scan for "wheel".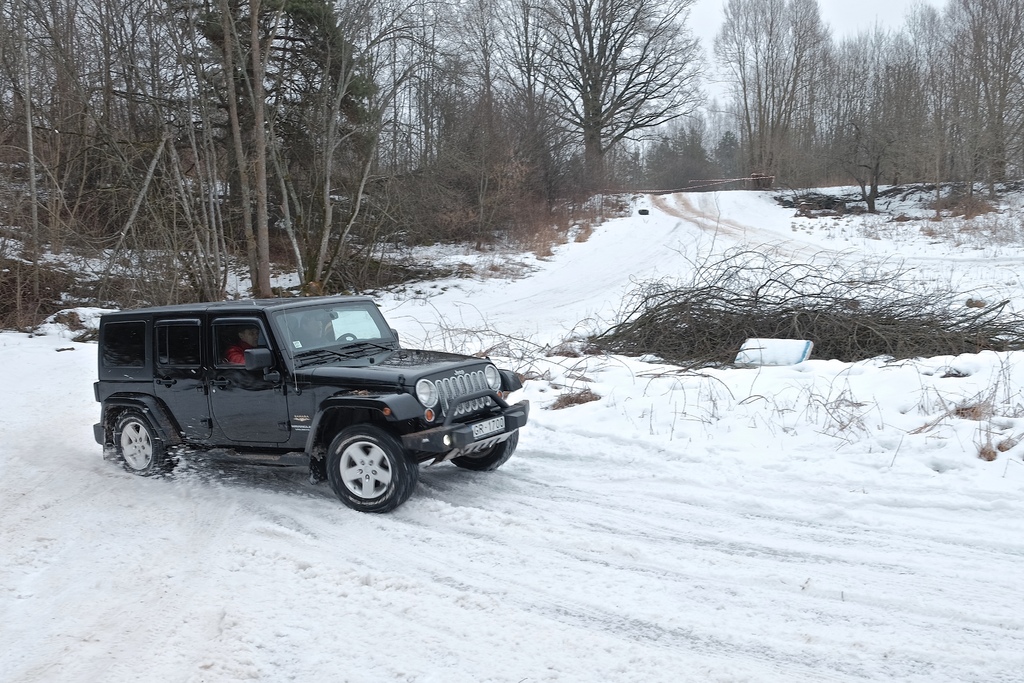
Scan result: bbox(110, 406, 178, 478).
